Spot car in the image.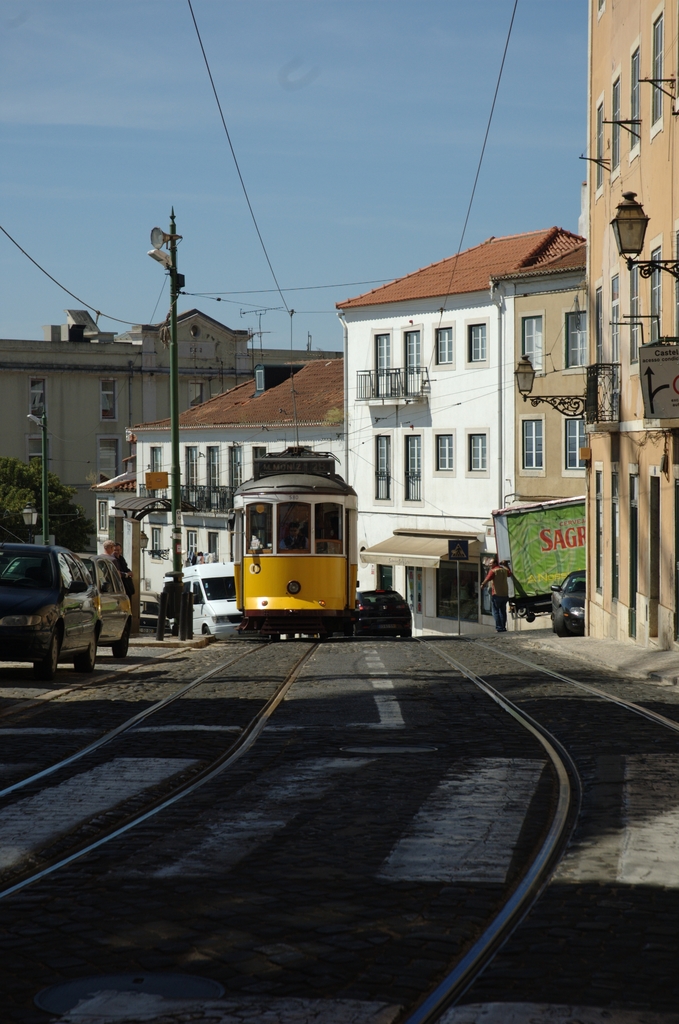
car found at l=355, t=586, r=413, b=639.
